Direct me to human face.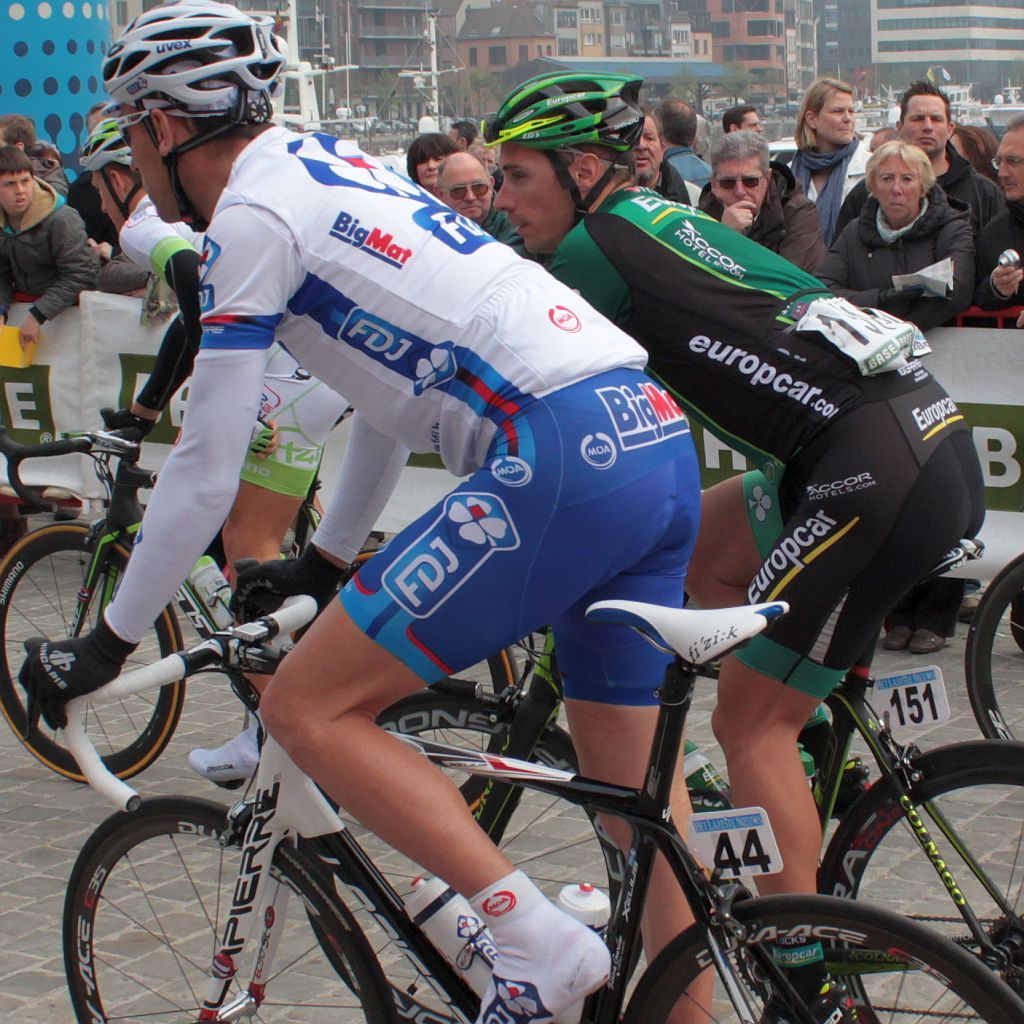
Direction: bbox=(449, 127, 461, 139).
